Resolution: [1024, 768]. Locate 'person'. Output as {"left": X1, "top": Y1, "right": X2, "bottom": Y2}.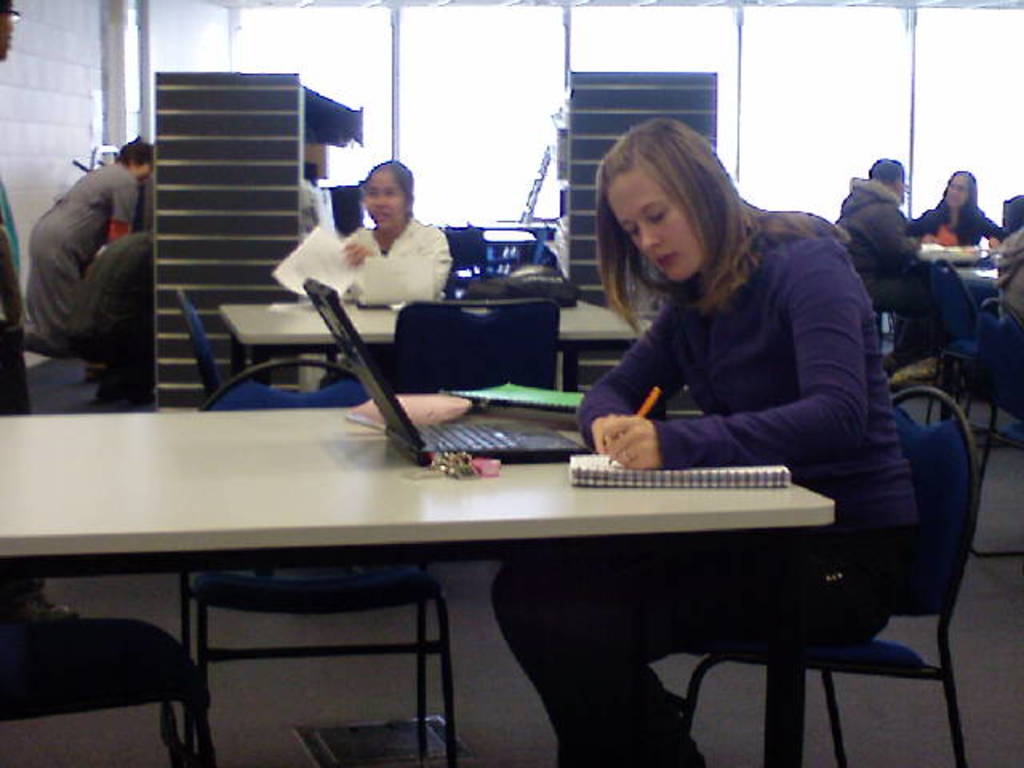
{"left": 918, "top": 168, "right": 1000, "bottom": 269}.
